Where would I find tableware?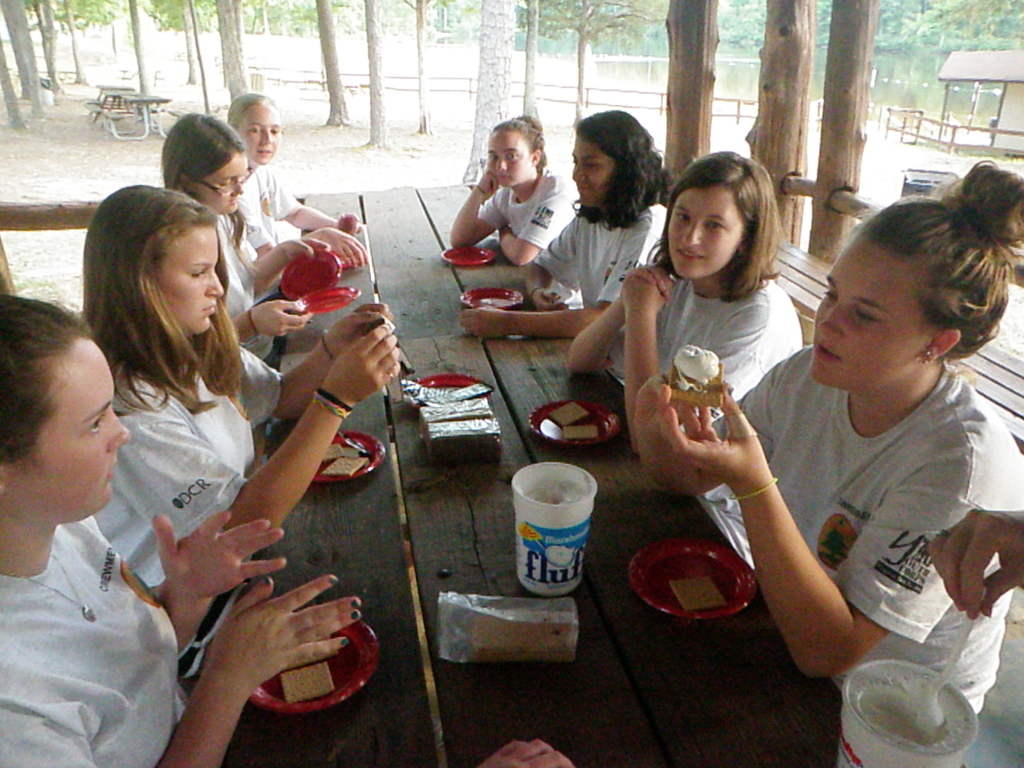
At bbox=(442, 248, 498, 268).
